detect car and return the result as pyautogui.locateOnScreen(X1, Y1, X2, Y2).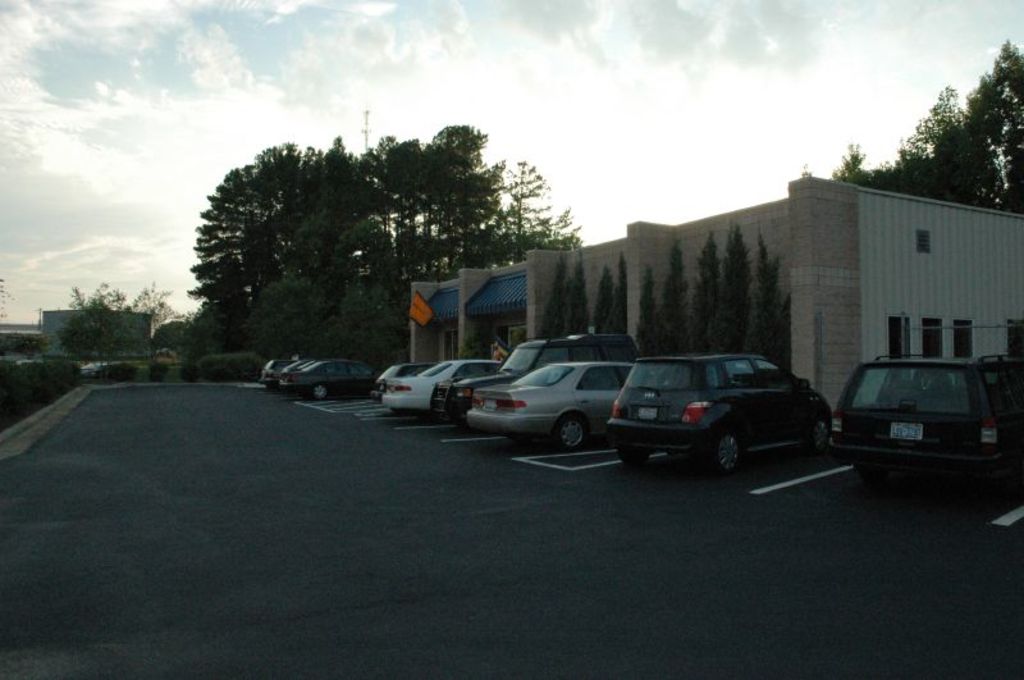
pyautogui.locateOnScreen(381, 362, 440, 378).
